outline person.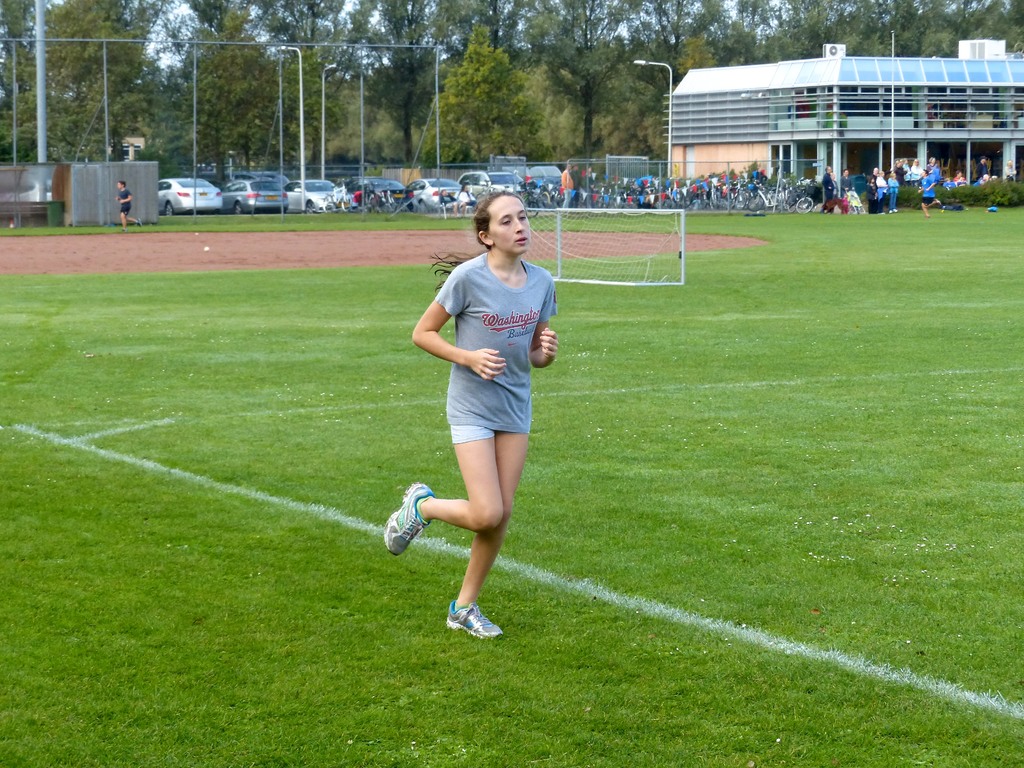
Outline: <bbox>406, 193, 559, 641</bbox>.
